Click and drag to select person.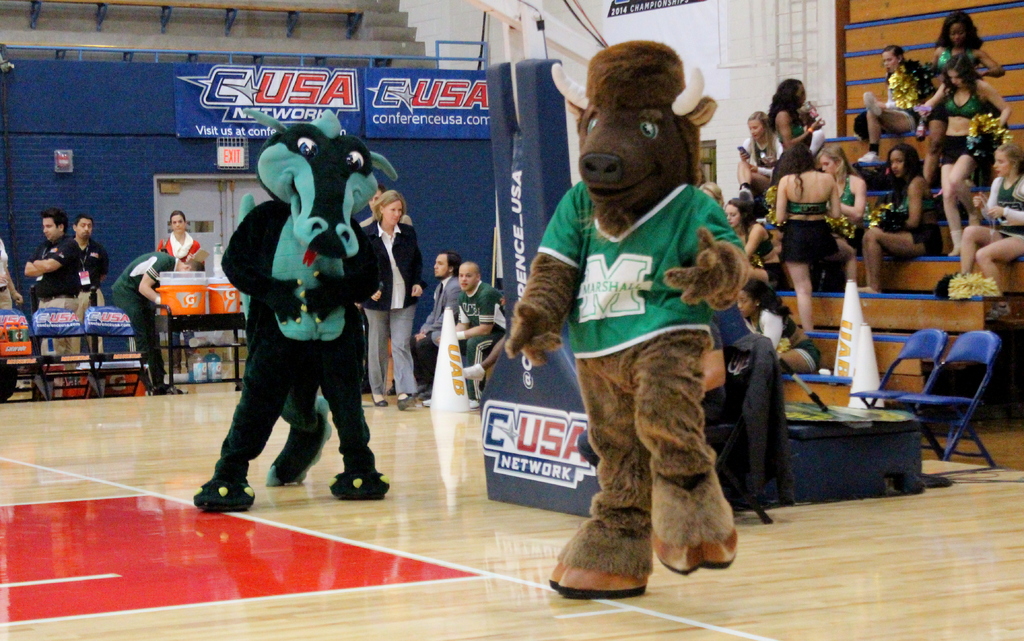
Selection: detection(111, 243, 209, 402).
